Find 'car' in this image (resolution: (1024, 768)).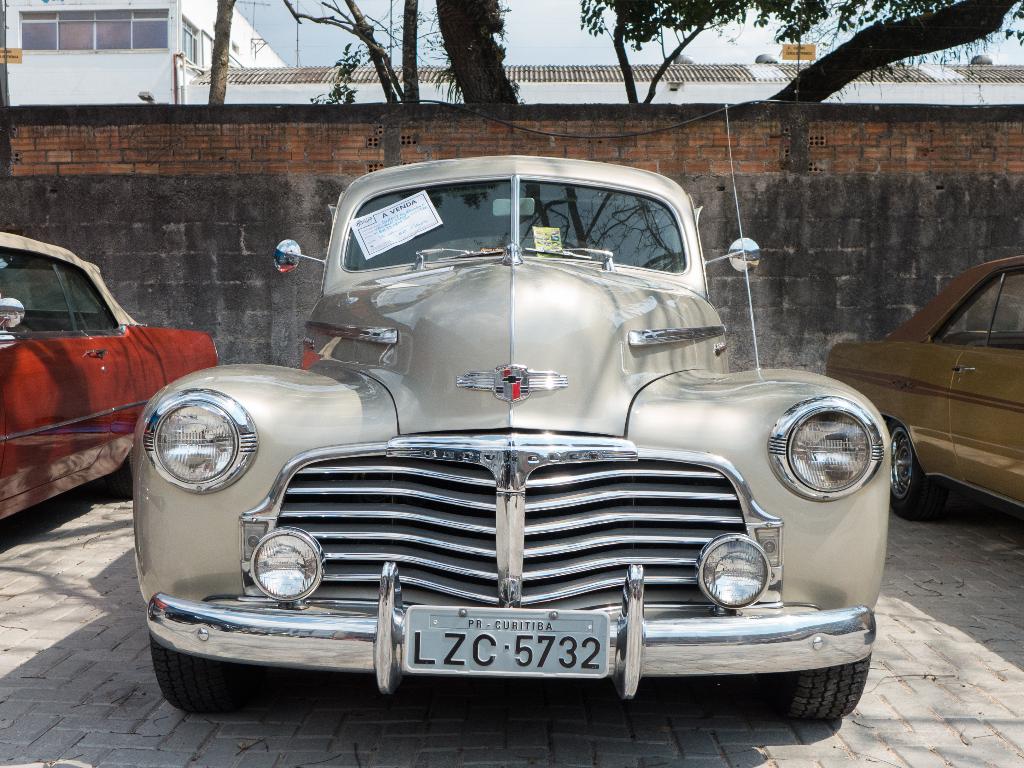
select_region(824, 258, 1023, 523).
